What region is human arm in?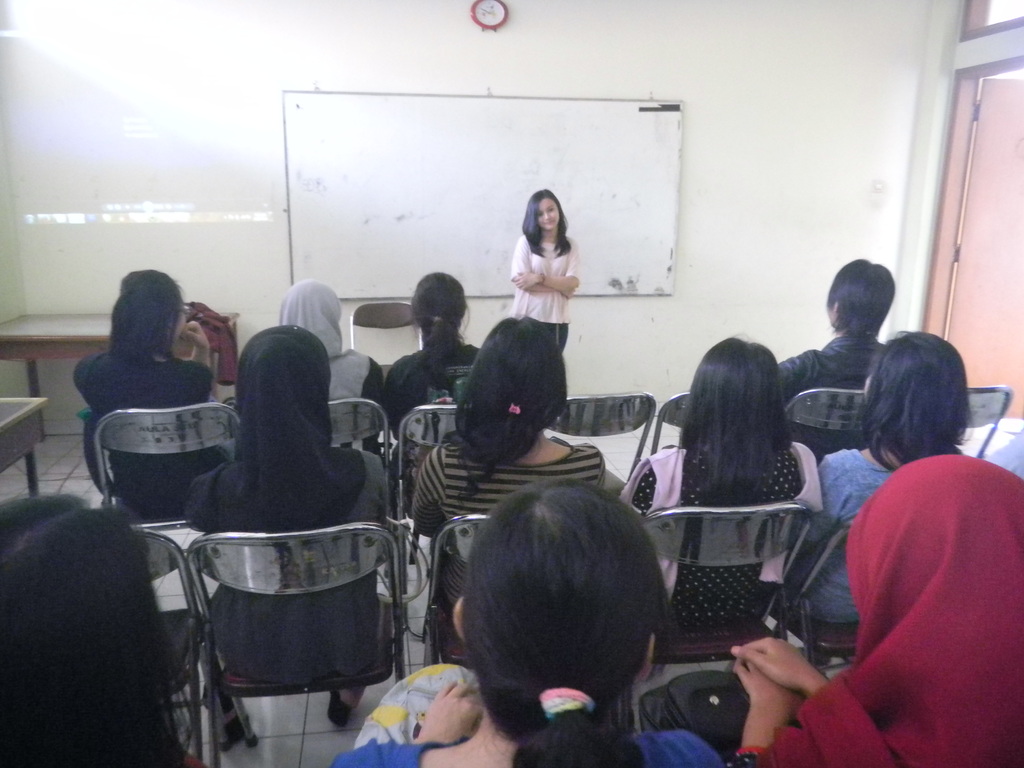
[173,322,216,405].
